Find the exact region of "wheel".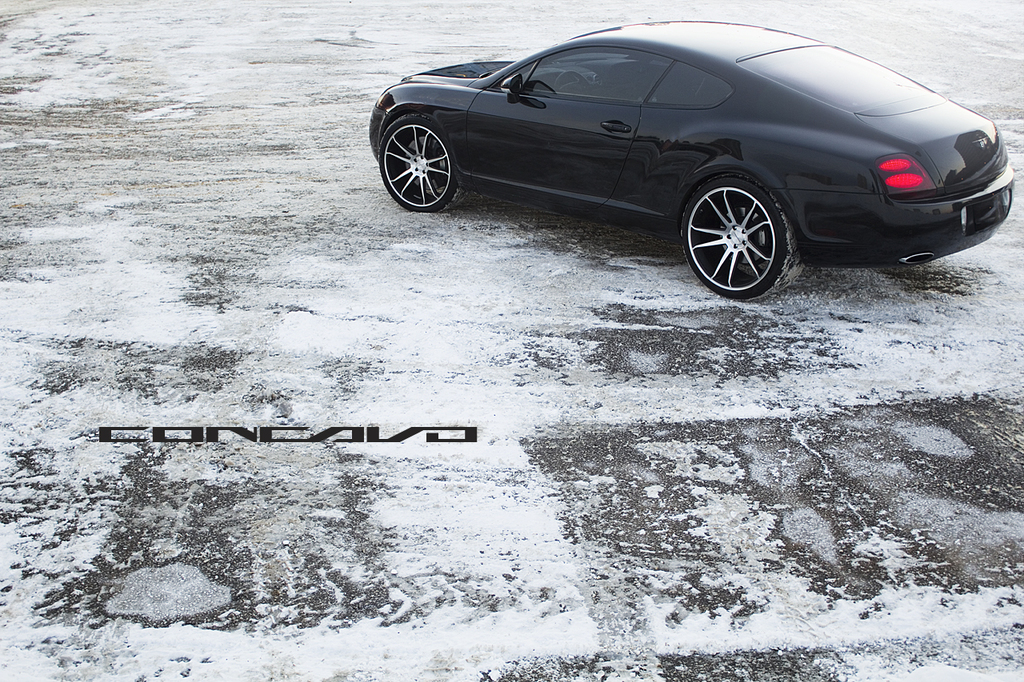
Exact region: <region>644, 155, 814, 286</region>.
